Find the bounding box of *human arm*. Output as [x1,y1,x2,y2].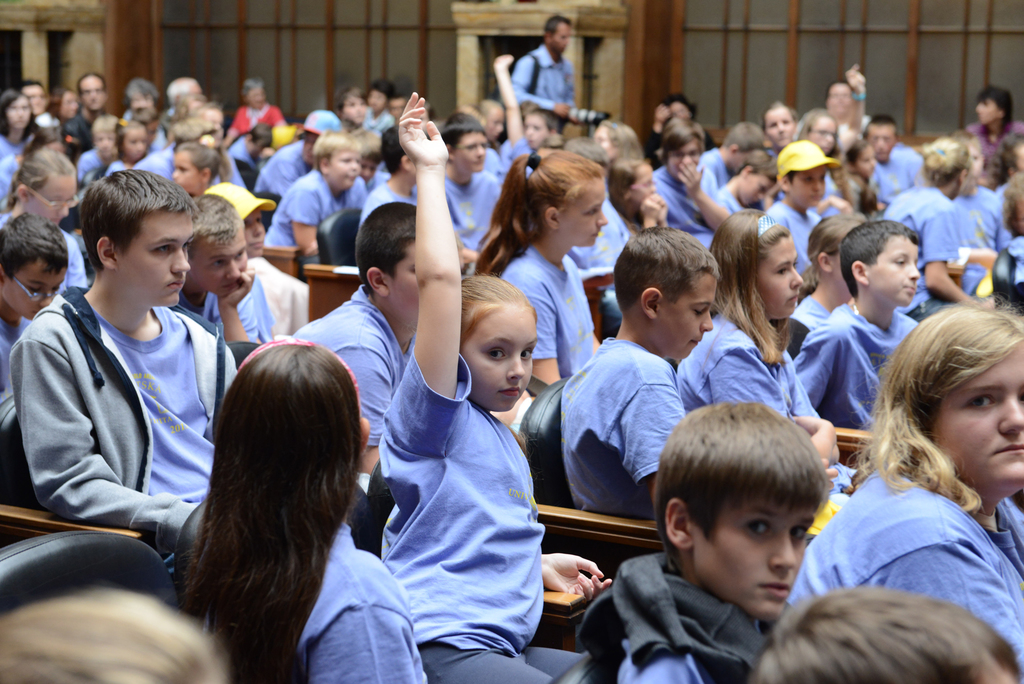
[381,136,474,396].
